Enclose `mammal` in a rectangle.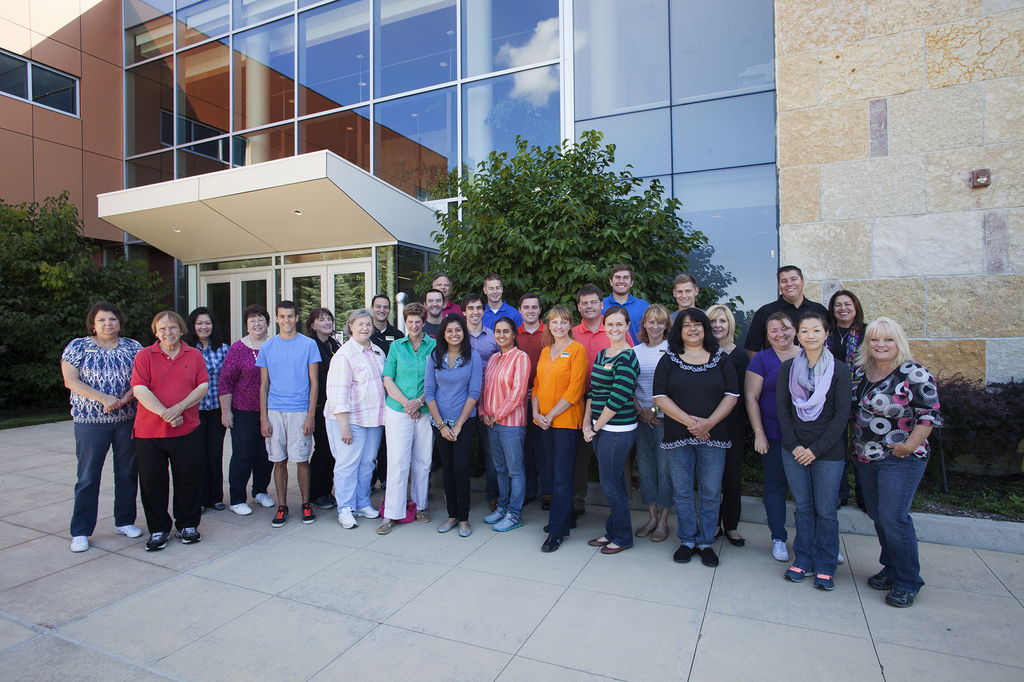
[741,312,847,566].
